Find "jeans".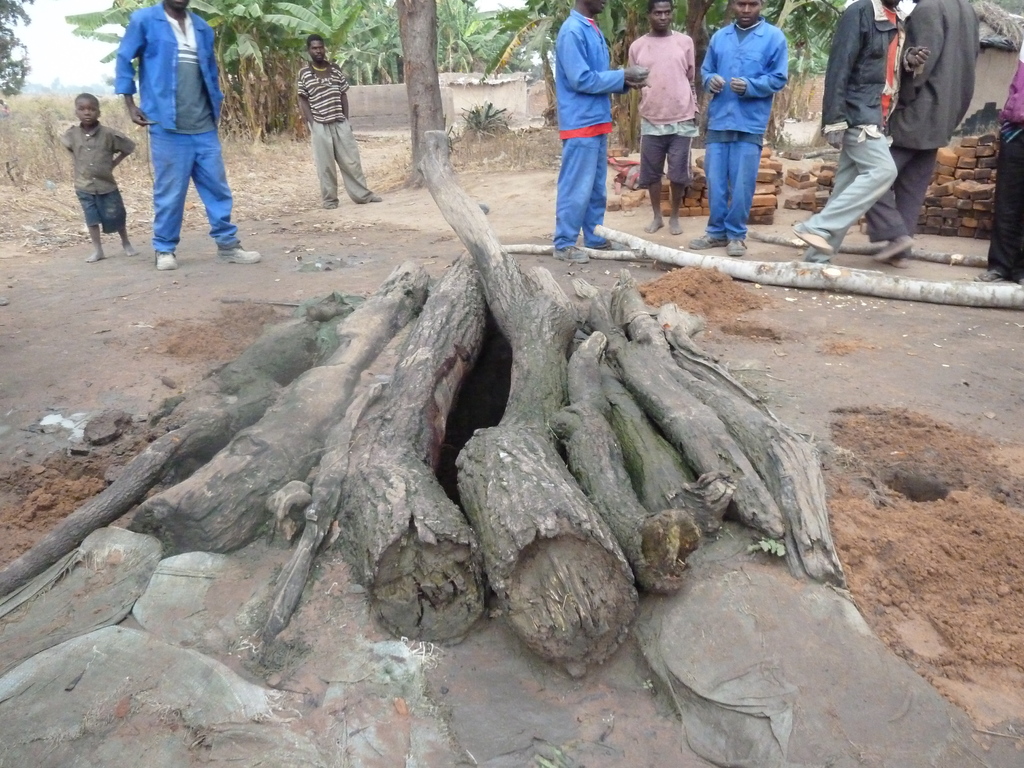
crop(707, 145, 759, 237).
